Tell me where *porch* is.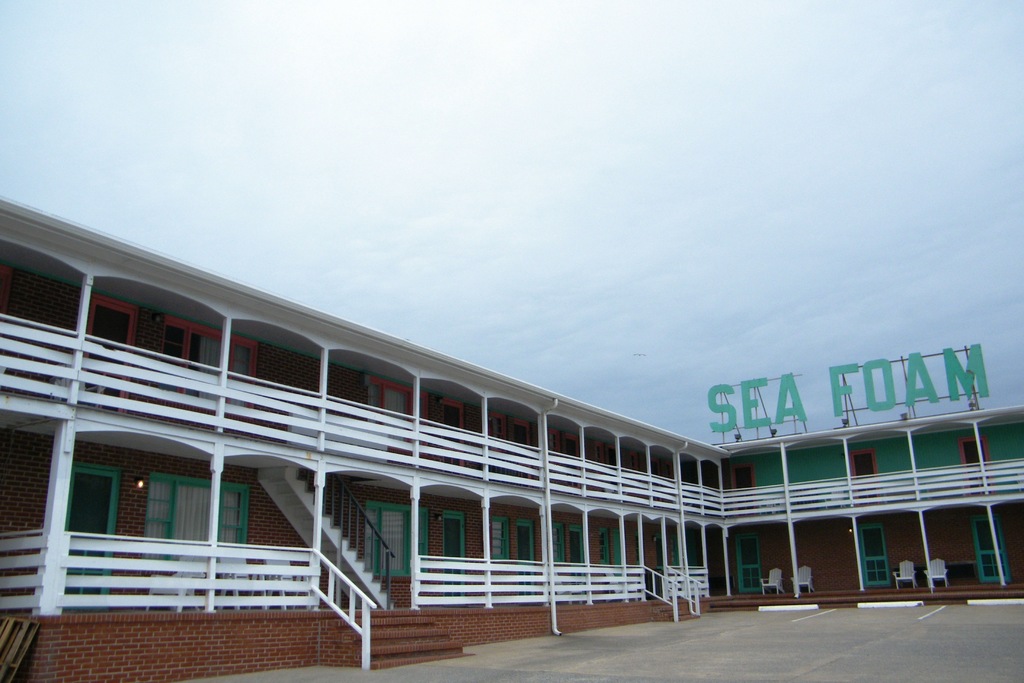
*porch* is at x1=0 y1=304 x2=1023 y2=536.
